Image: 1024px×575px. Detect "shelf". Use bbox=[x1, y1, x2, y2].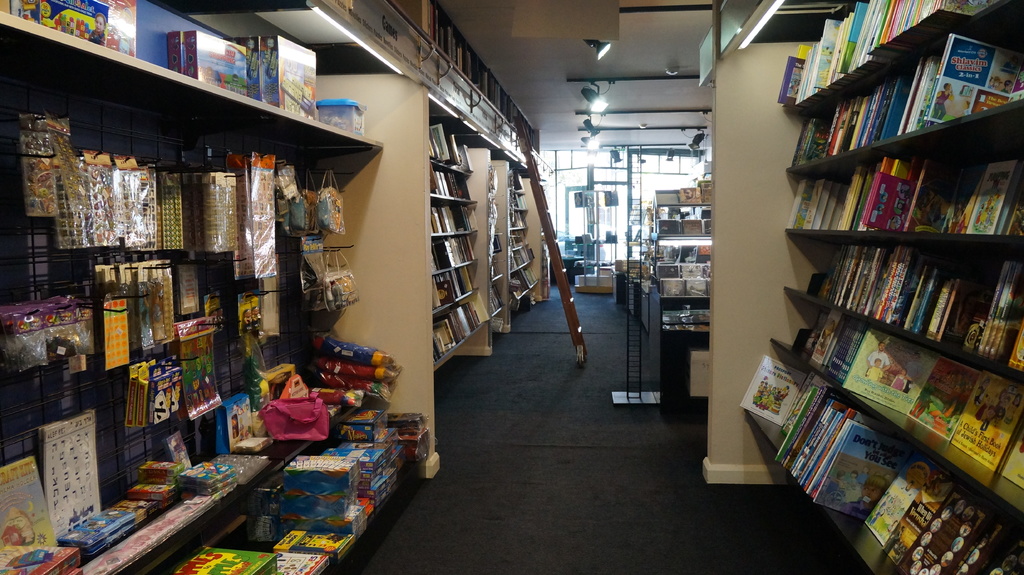
bbox=[508, 169, 520, 196].
